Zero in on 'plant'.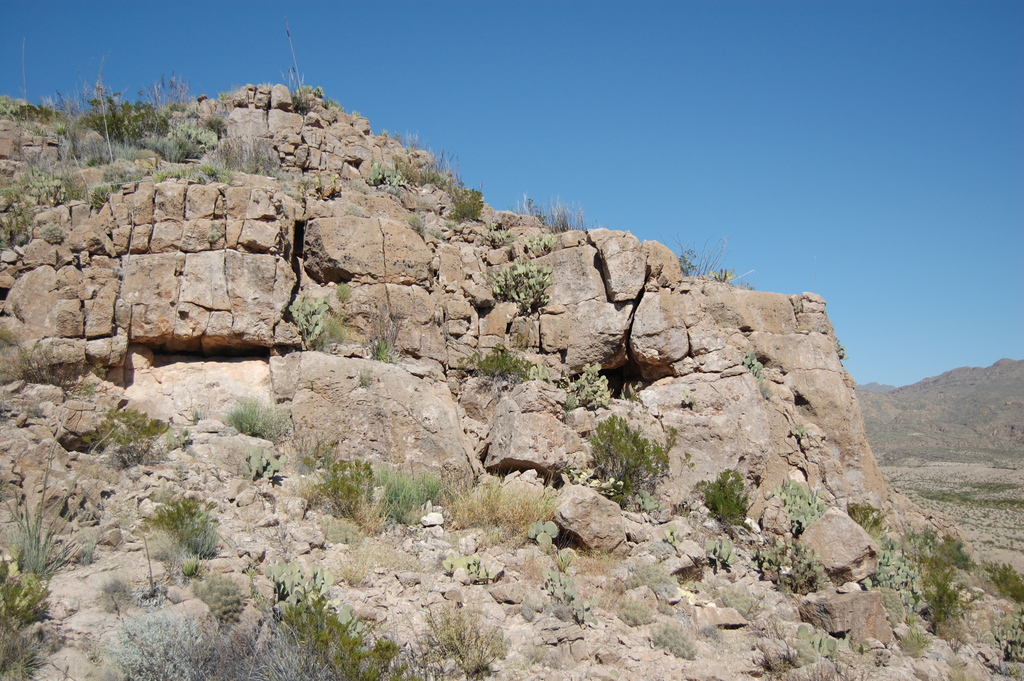
Zeroed in: left=6, top=269, right=21, bottom=320.
